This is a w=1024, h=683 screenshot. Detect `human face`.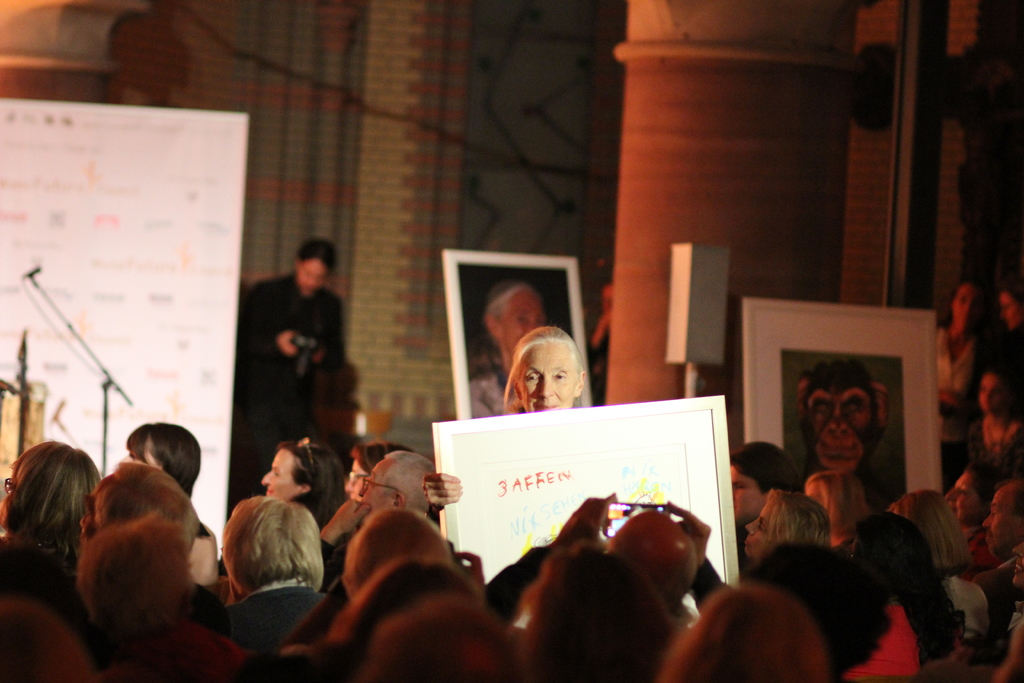
crop(948, 474, 973, 522).
